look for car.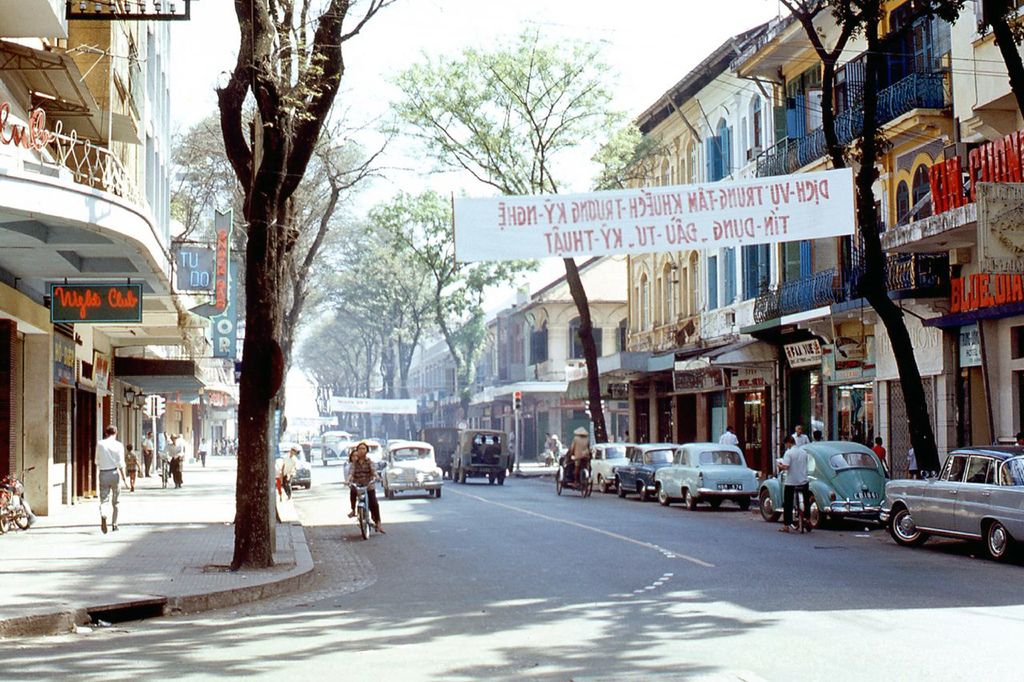
Found: l=344, t=440, r=381, b=480.
